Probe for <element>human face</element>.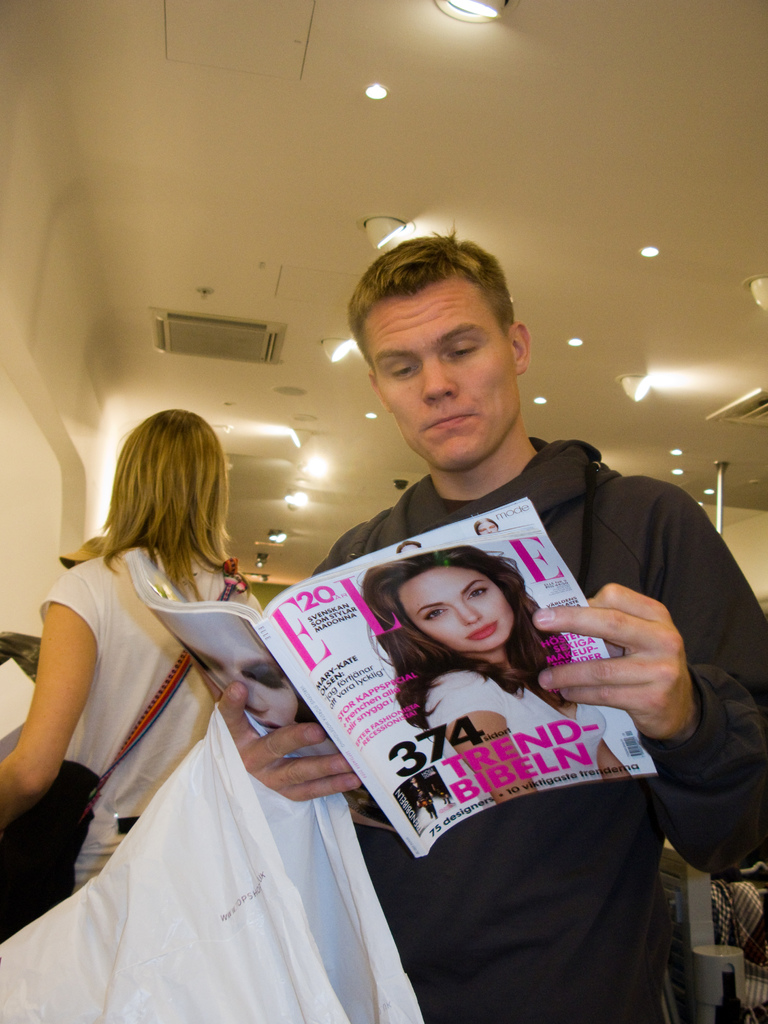
Probe result: detection(404, 567, 520, 660).
